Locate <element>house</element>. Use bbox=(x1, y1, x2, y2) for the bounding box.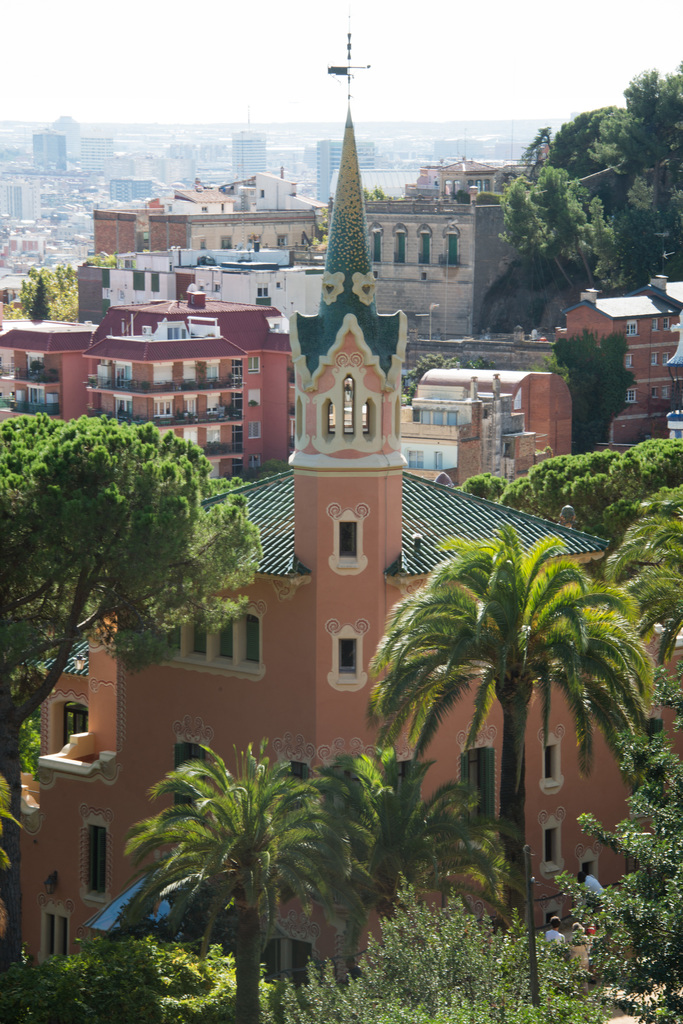
bbox=(147, 209, 317, 249).
